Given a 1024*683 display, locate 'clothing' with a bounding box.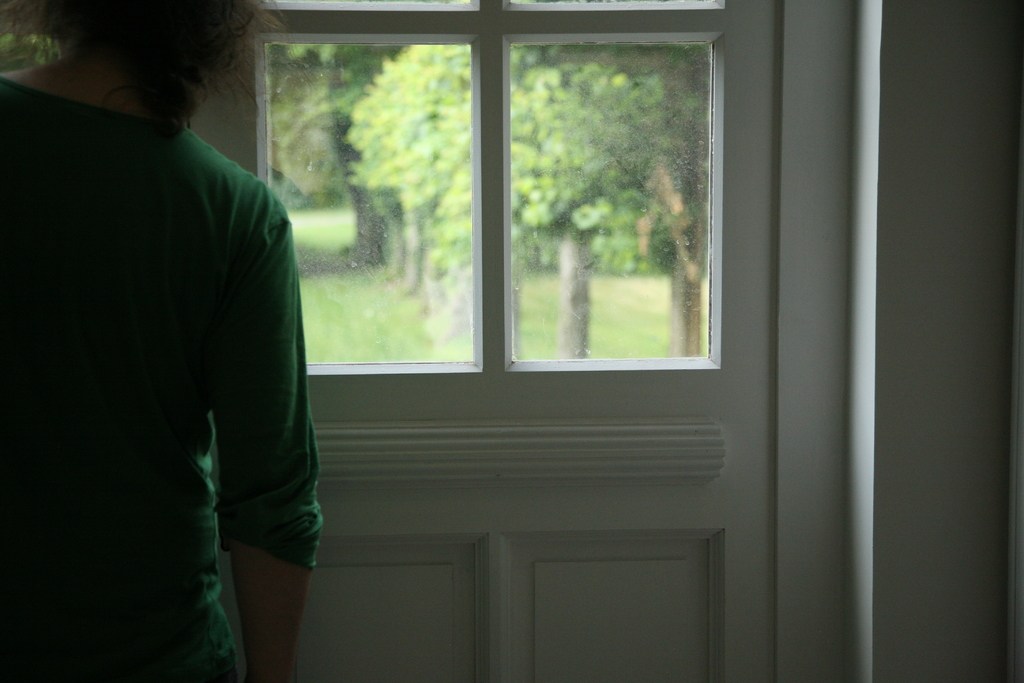
Located: locate(19, 65, 308, 682).
